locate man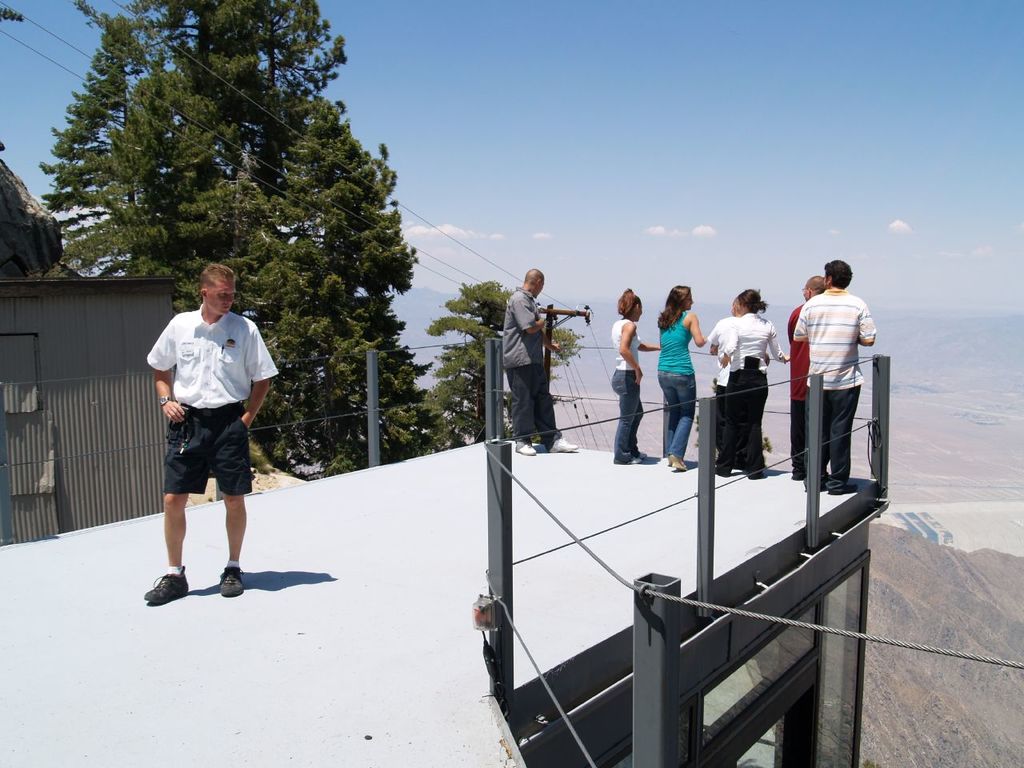
select_region(789, 261, 877, 494)
